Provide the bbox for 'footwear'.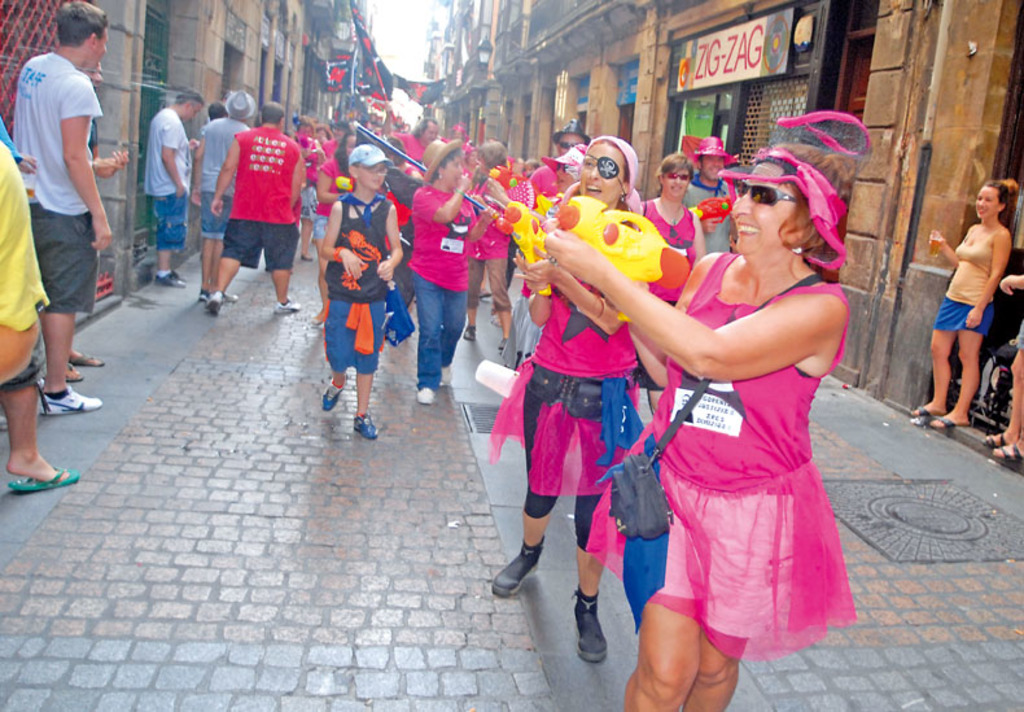
[left=572, top=587, right=617, bottom=663].
